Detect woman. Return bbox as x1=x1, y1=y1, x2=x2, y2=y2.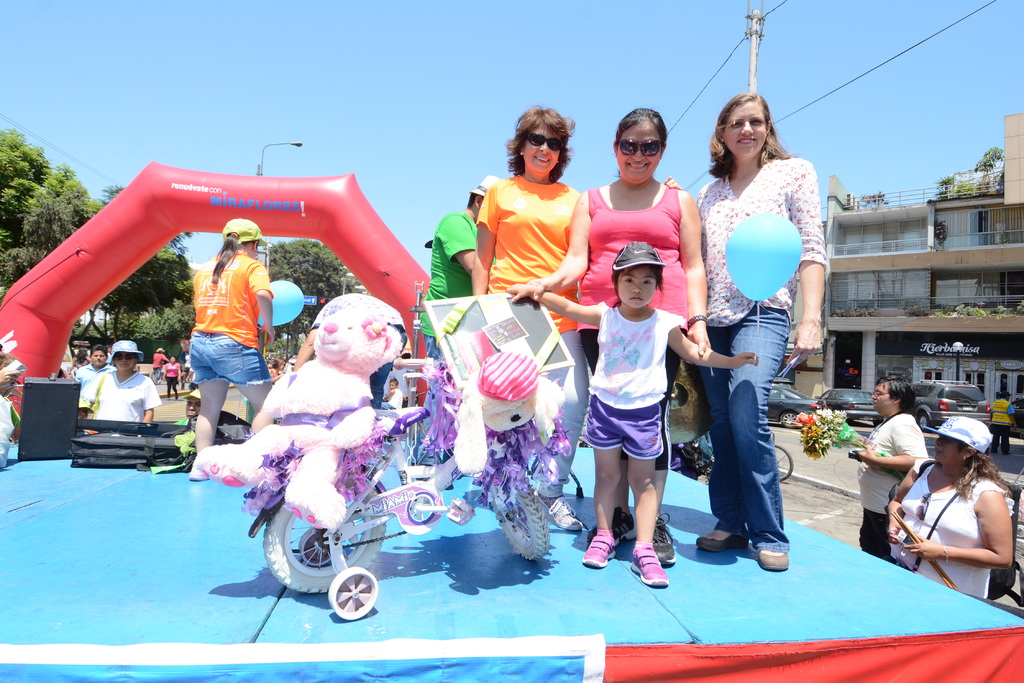
x1=696, y1=91, x2=828, y2=568.
